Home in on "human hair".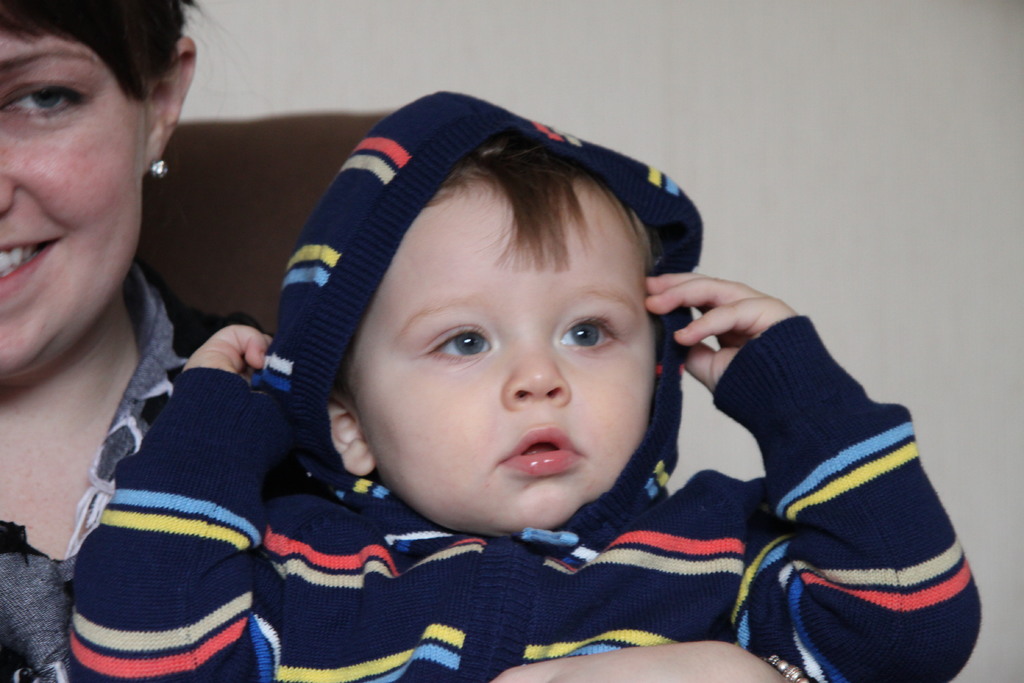
Homed in at x1=419 y1=135 x2=650 y2=277.
